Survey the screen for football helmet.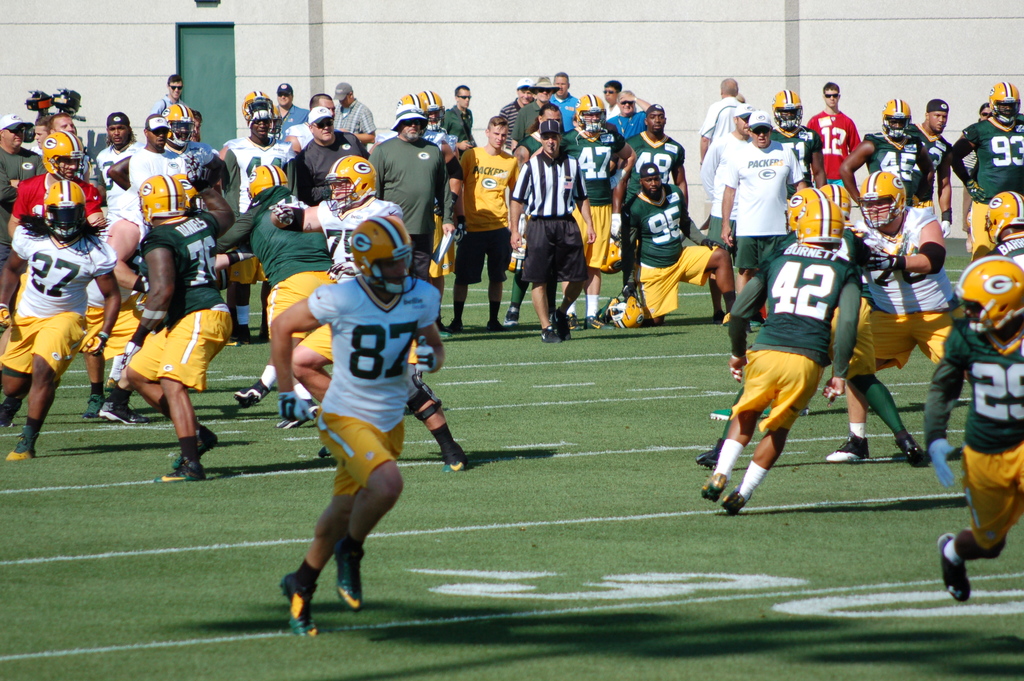
Survey found: region(245, 91, 273, 127).
